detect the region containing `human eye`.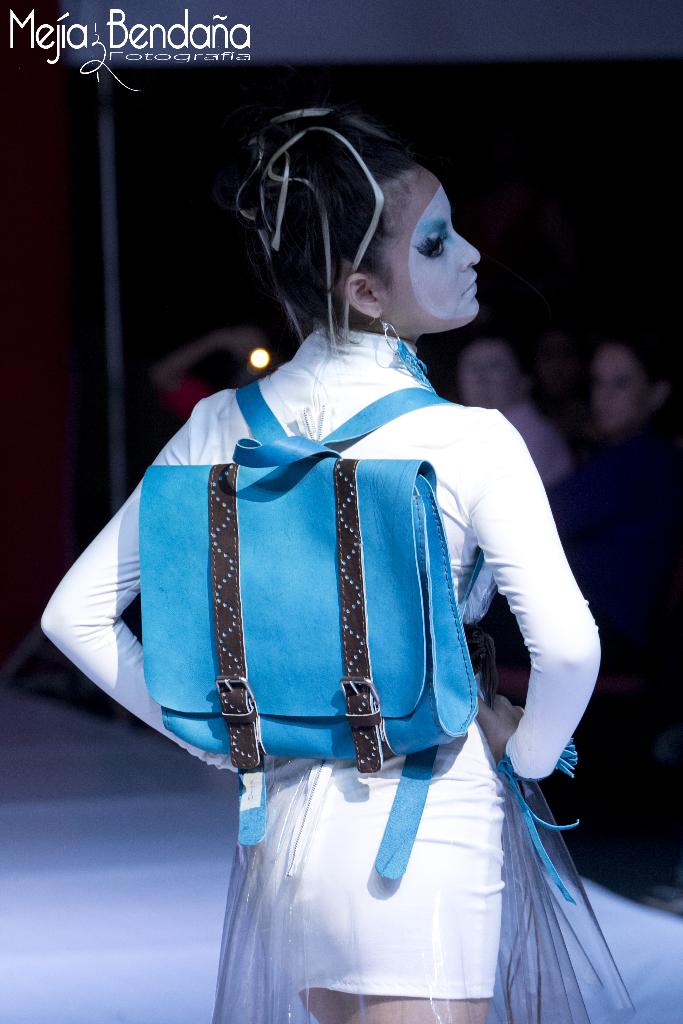
box=[414, 230, 449, 257].
